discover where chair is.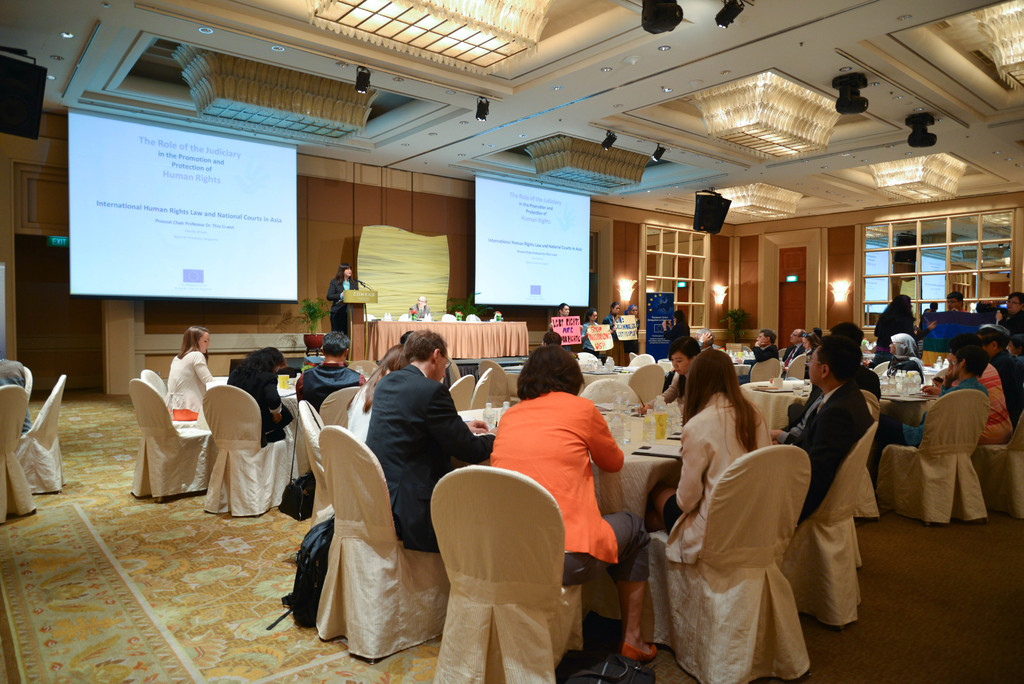
Discovered at bbox=[438, 314, 458, 322].
